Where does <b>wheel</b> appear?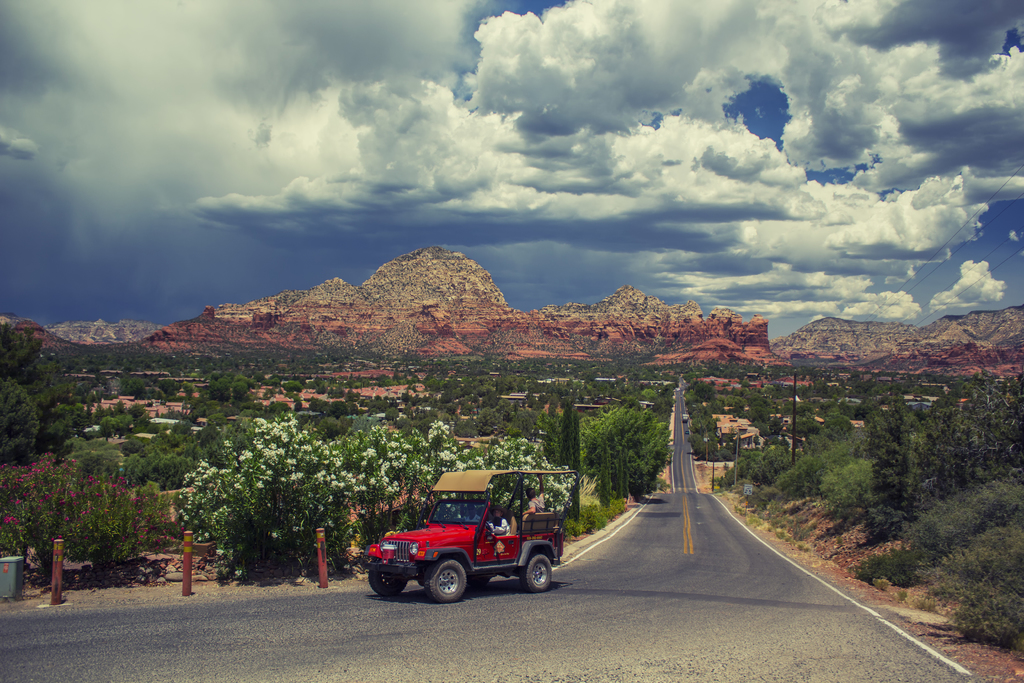
Appears at <bbox>364, 564, 409, 591</bbox>.
